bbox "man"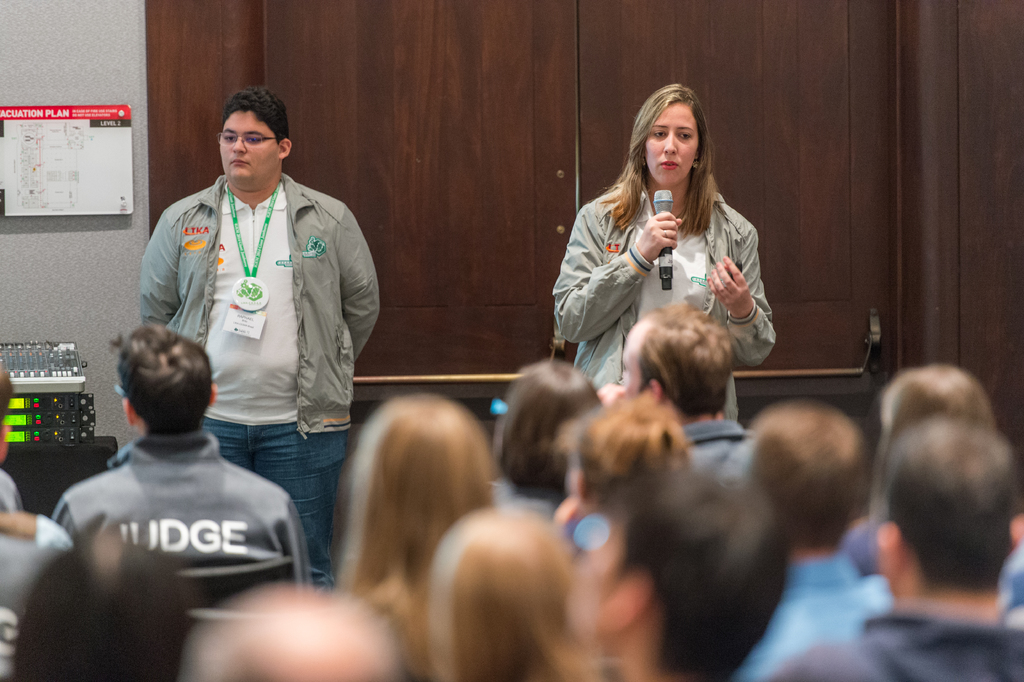
767,415,1023,681
